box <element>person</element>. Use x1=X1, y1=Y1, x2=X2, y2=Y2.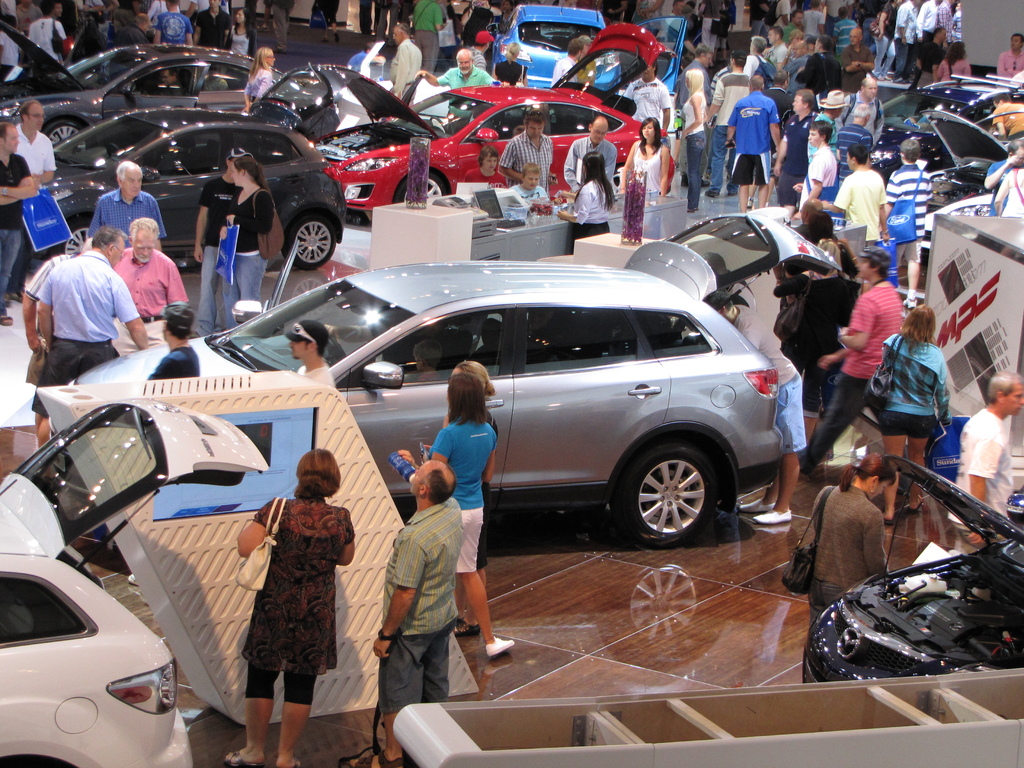
x1=26, y1=0, x2=78, y2=65.
